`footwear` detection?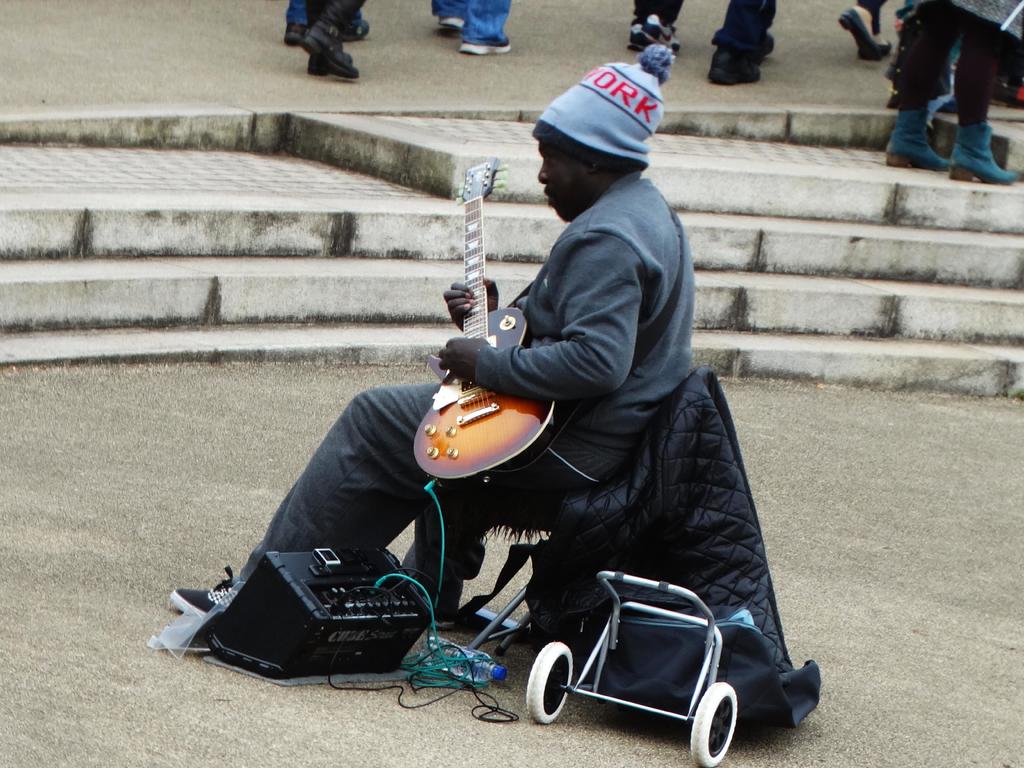
Rect(455, 37, 515, 54)
